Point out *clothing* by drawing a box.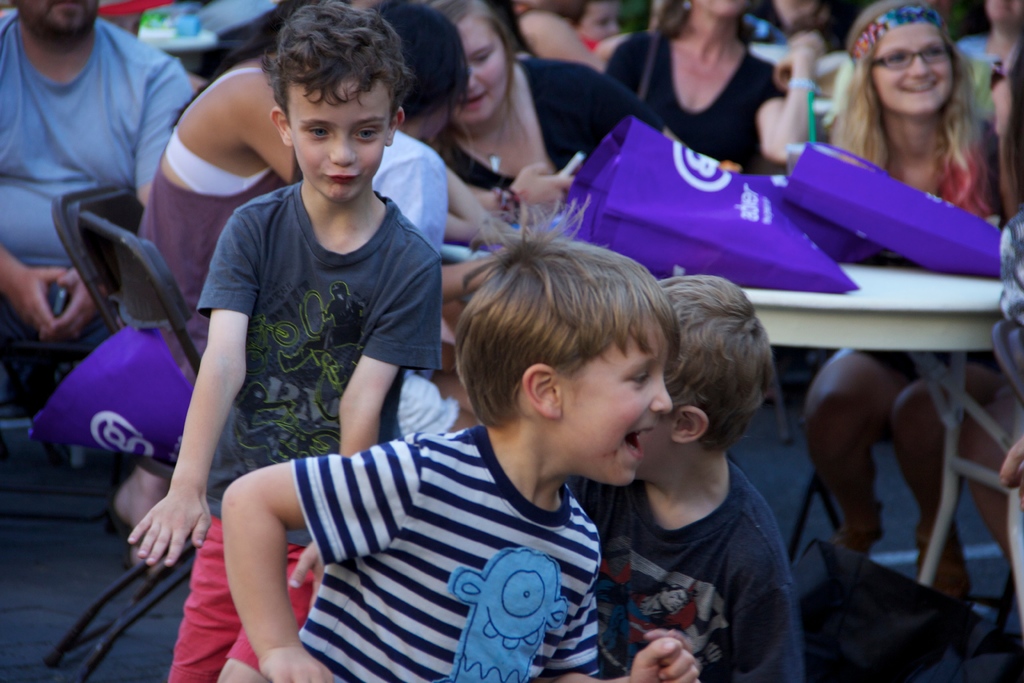
region(436, 55, 668, 209).
